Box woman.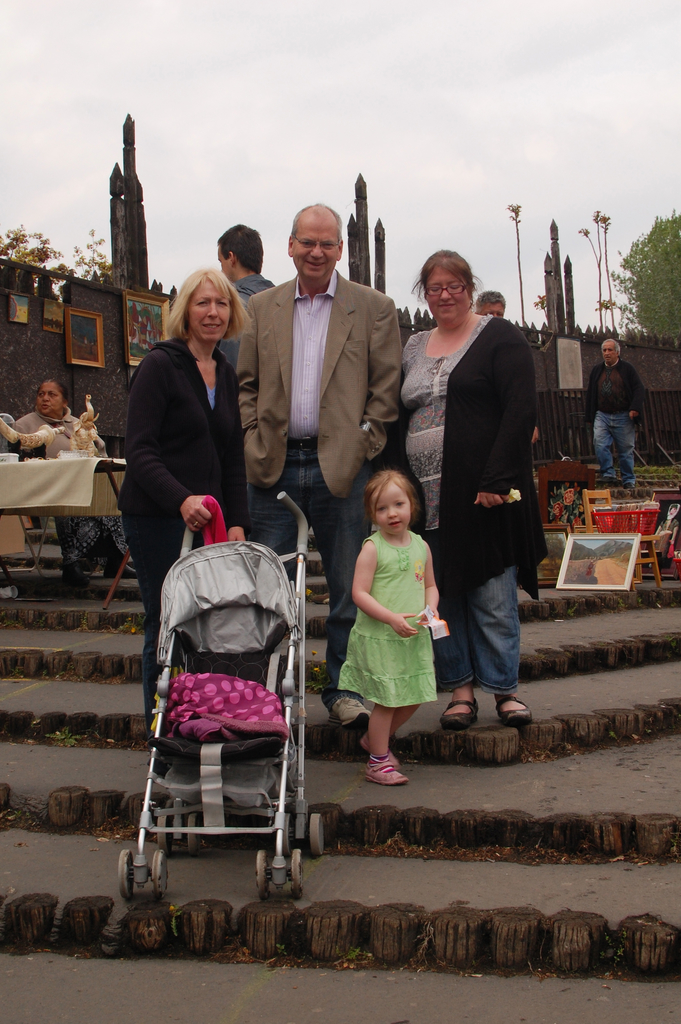
382/249/543/728.
